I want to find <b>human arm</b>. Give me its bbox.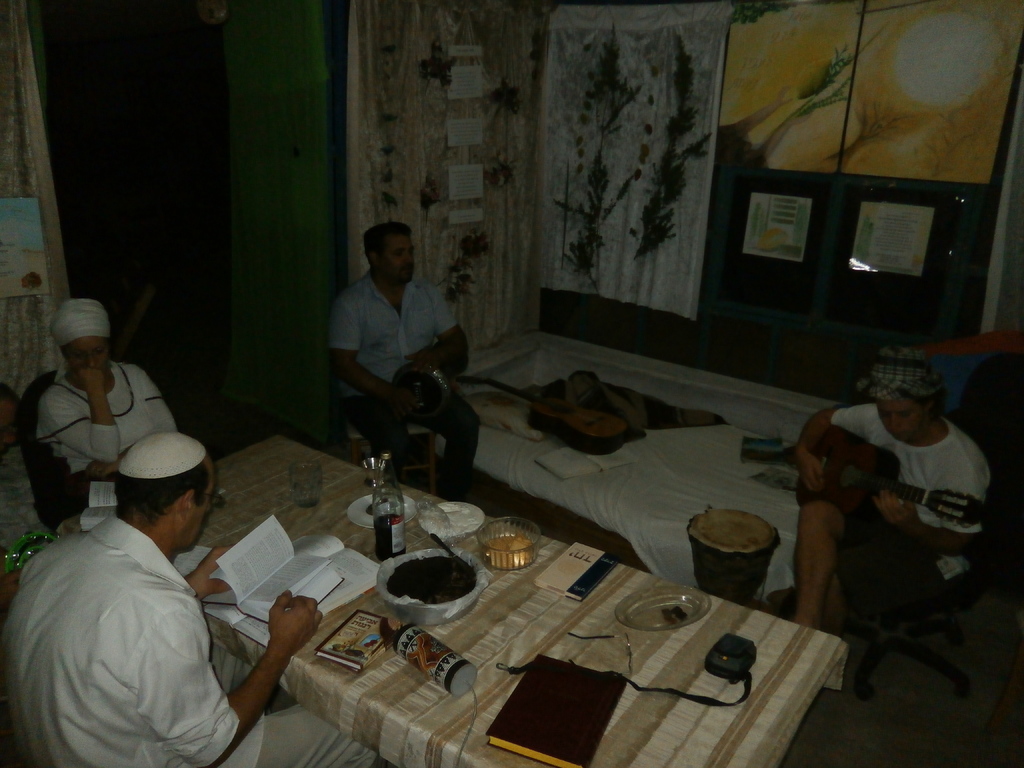
[140,611,321,767].
